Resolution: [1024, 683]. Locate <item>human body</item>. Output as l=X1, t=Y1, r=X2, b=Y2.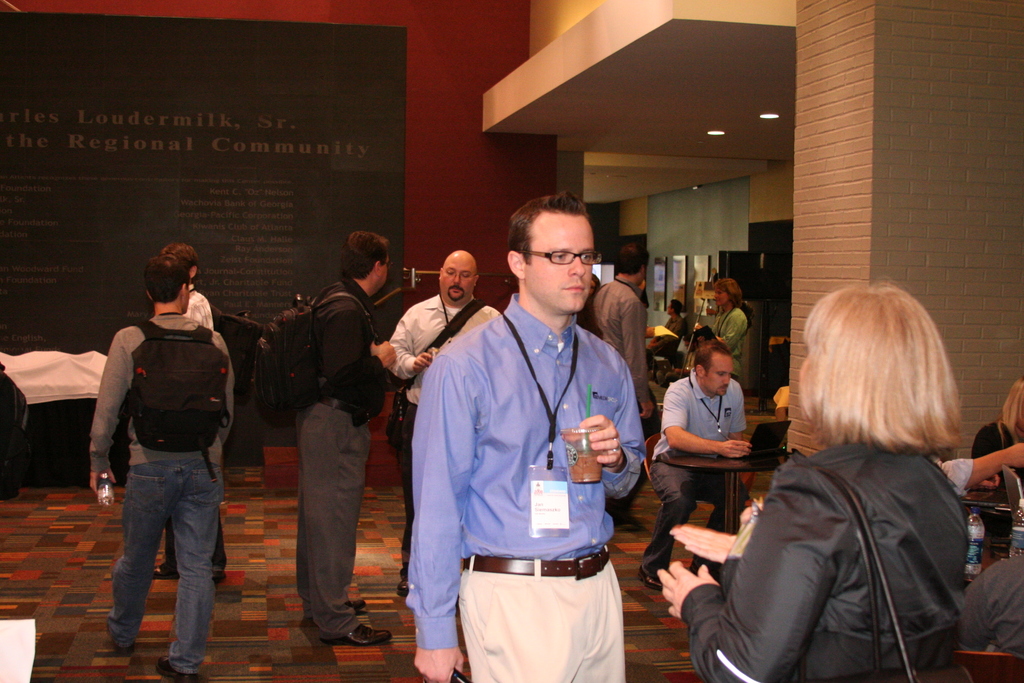
l=645, t=334, r=753, b=581.
